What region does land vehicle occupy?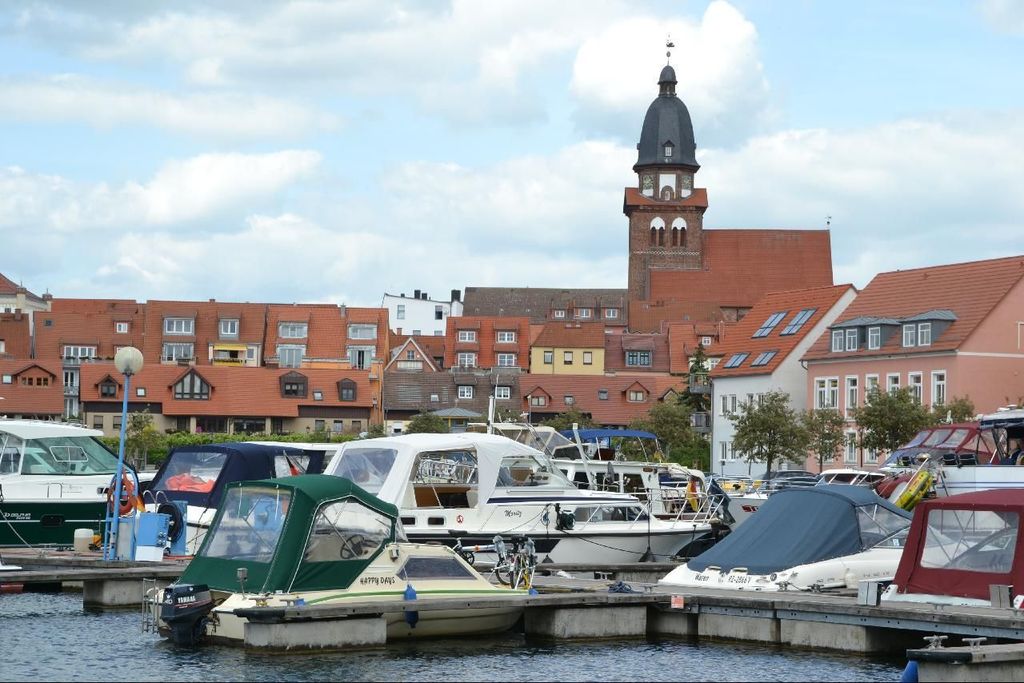
x1=508, y1=533, x2=531, y2=587.
